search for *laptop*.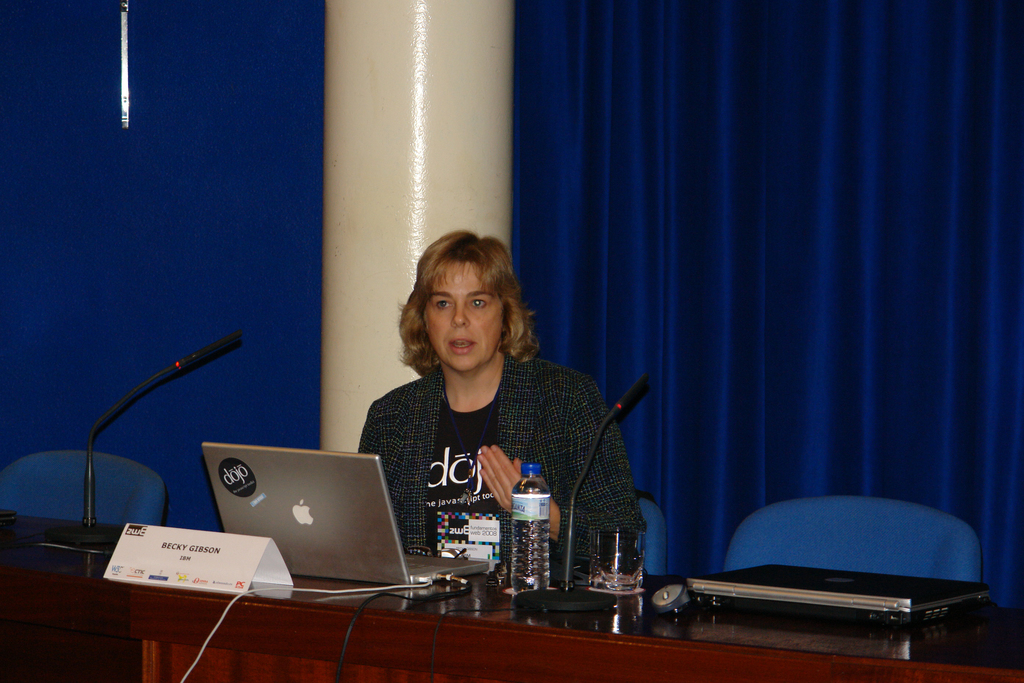
Found at <bbox>687, 563, 986, 620</bbox>.
